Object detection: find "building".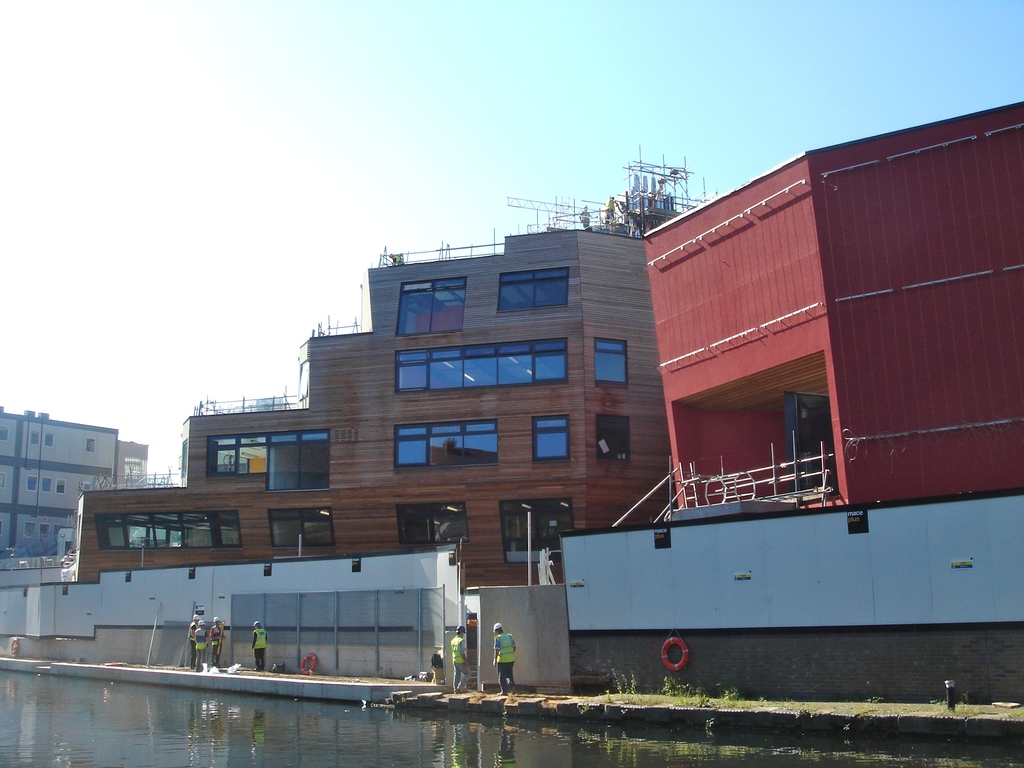
select_region(68, 154, 718, 583).
